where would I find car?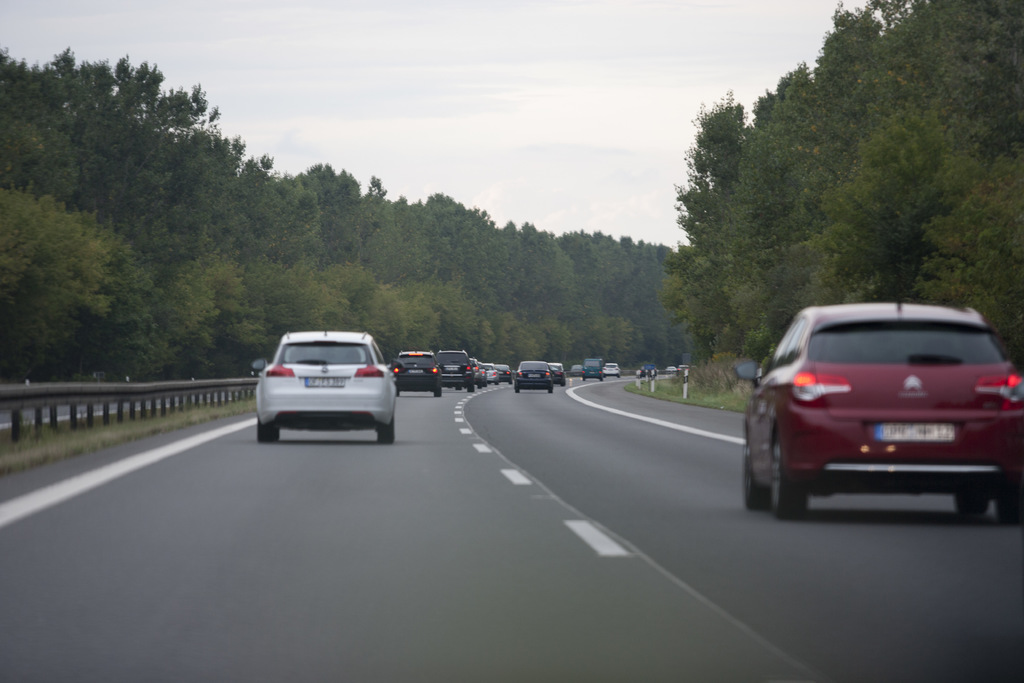
At box=[388, 347, 444, 399].
